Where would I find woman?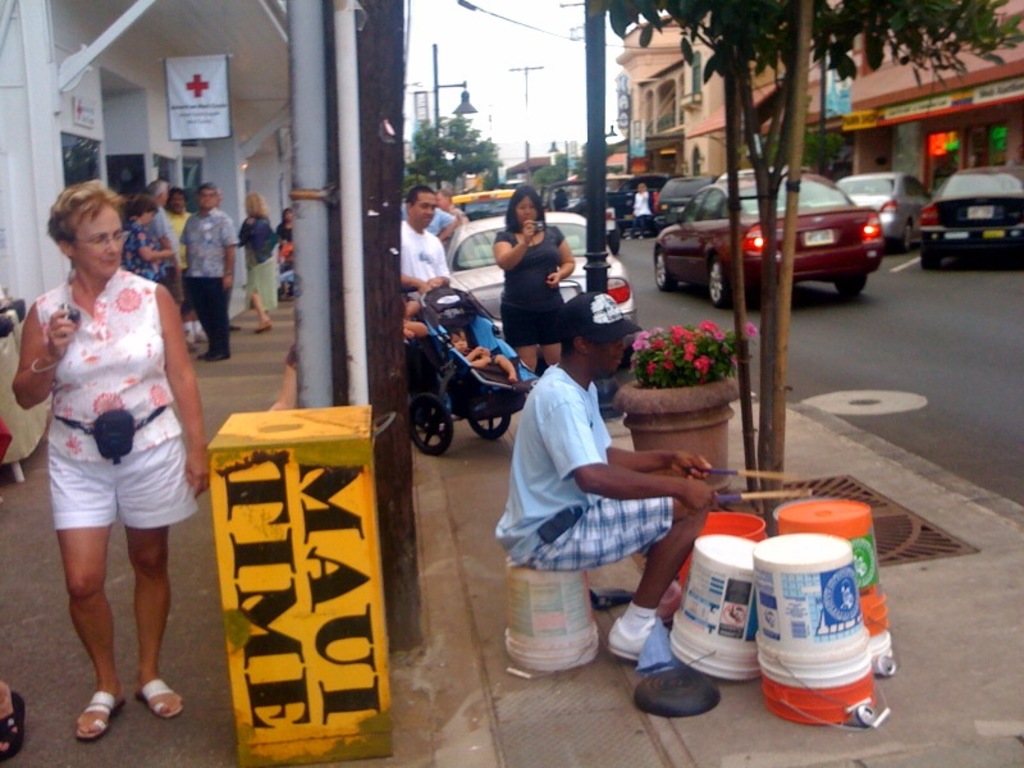
At bbox=(493, 188, 572, 372).
